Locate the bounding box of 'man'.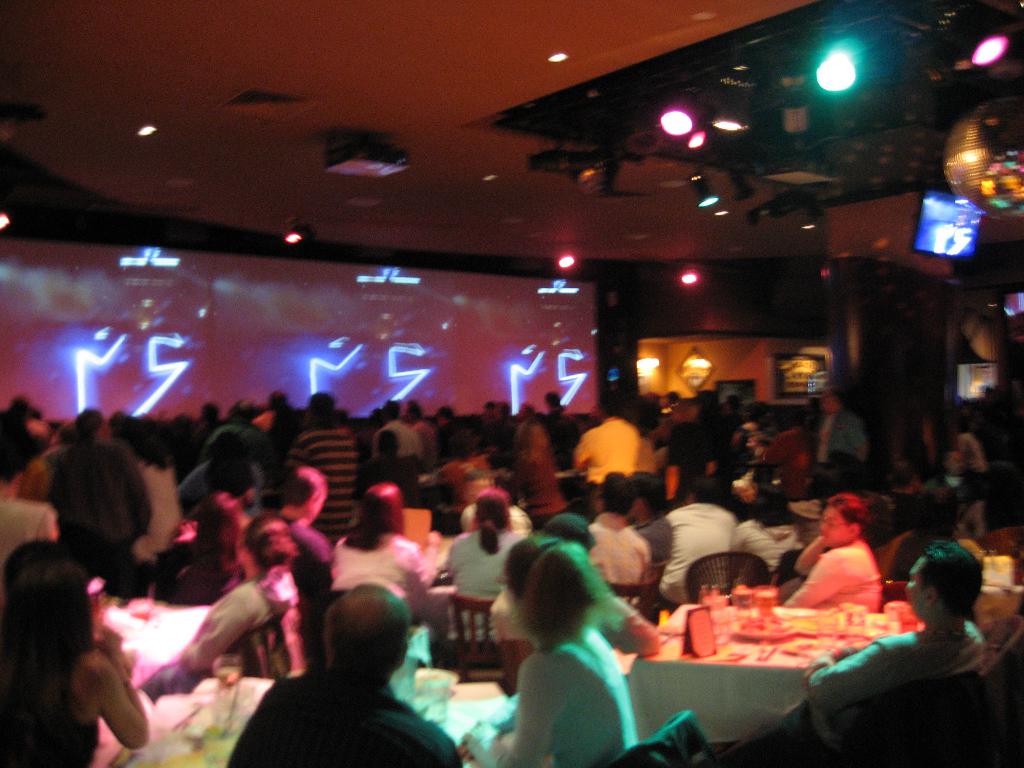
Bounding box: left=628, top=472, right=669, bottom=589.
